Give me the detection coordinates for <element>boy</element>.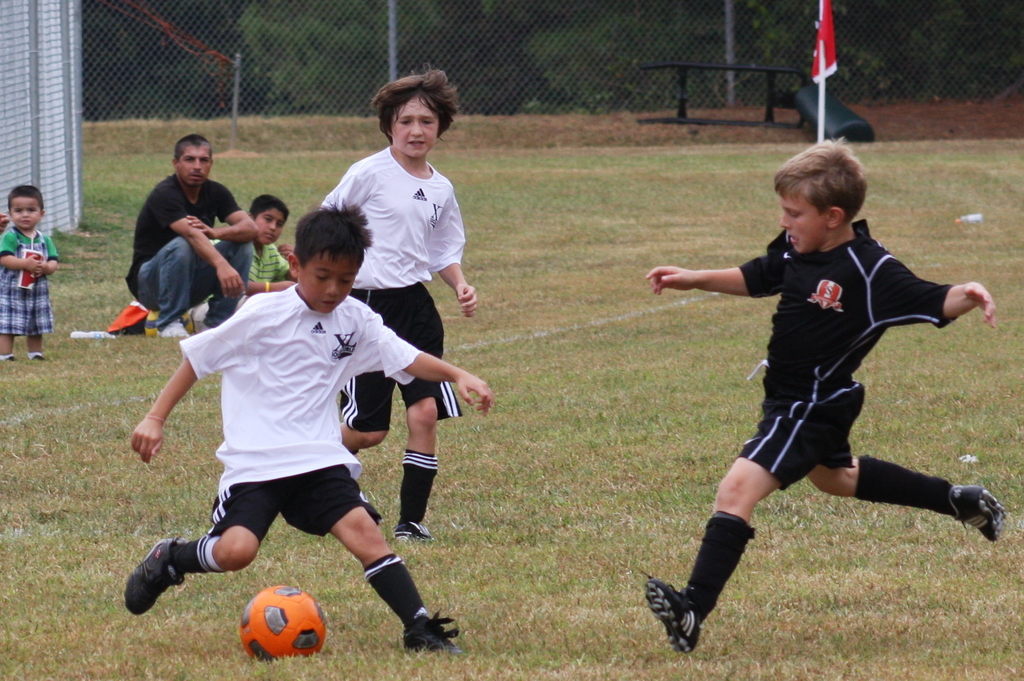
x1=321, y1=67, x2=480, y2=541.
